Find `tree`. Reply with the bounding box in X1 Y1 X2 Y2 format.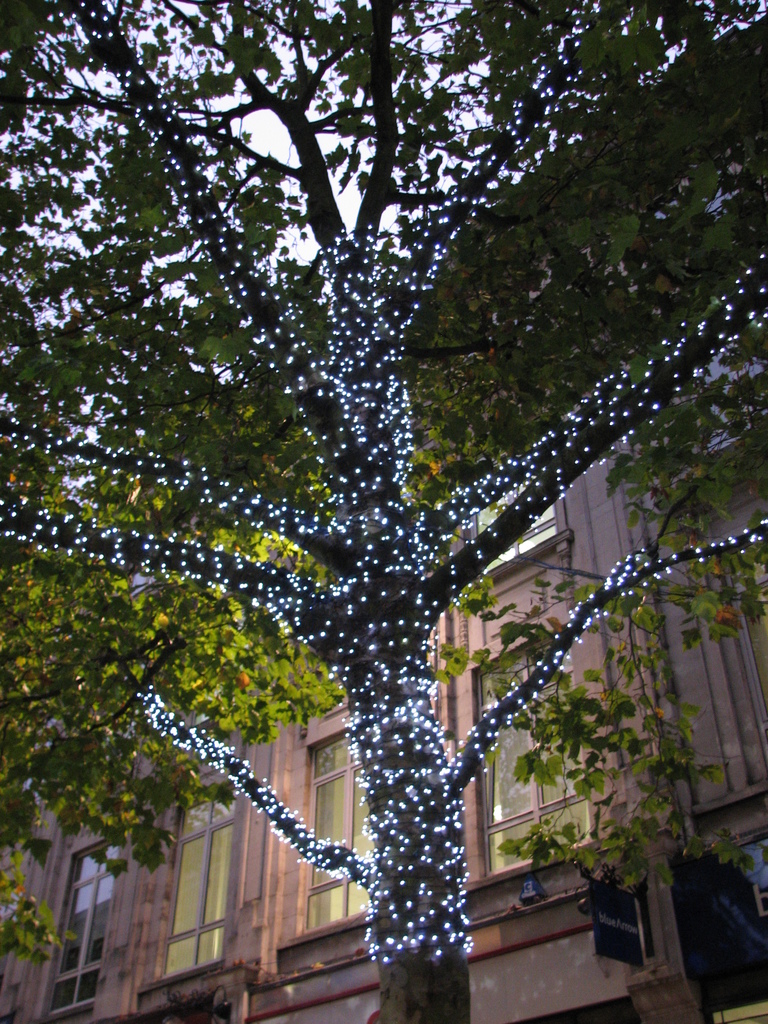
0 0 767 1023.
